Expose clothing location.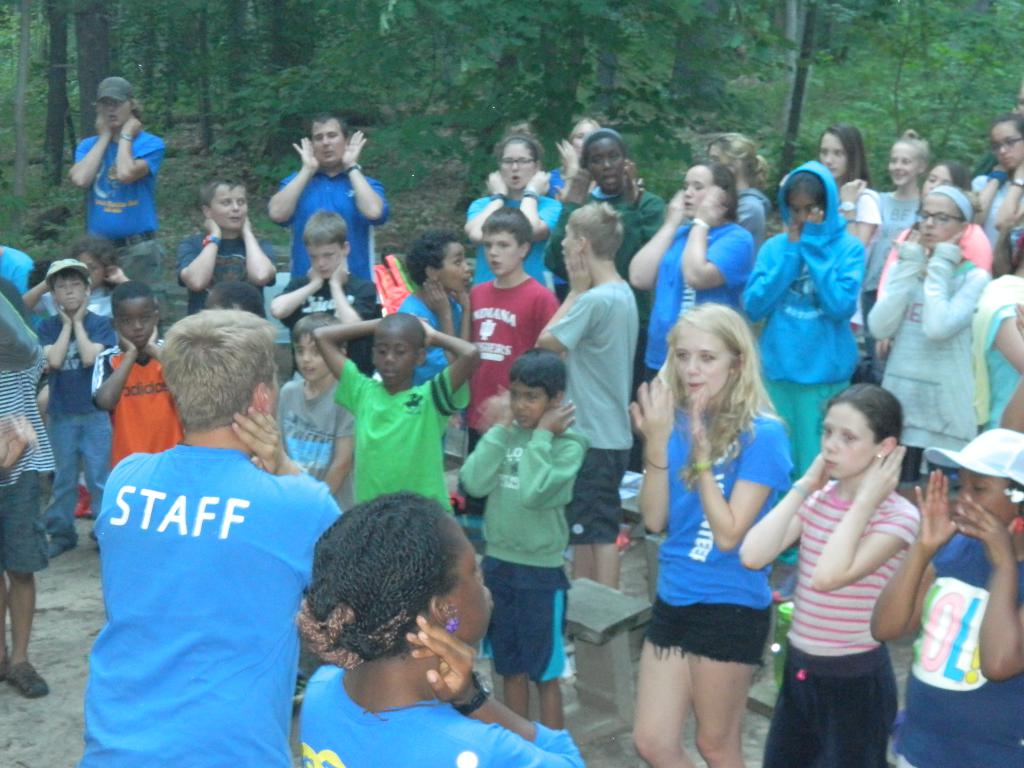
Exposed at 276:260:382:385.
